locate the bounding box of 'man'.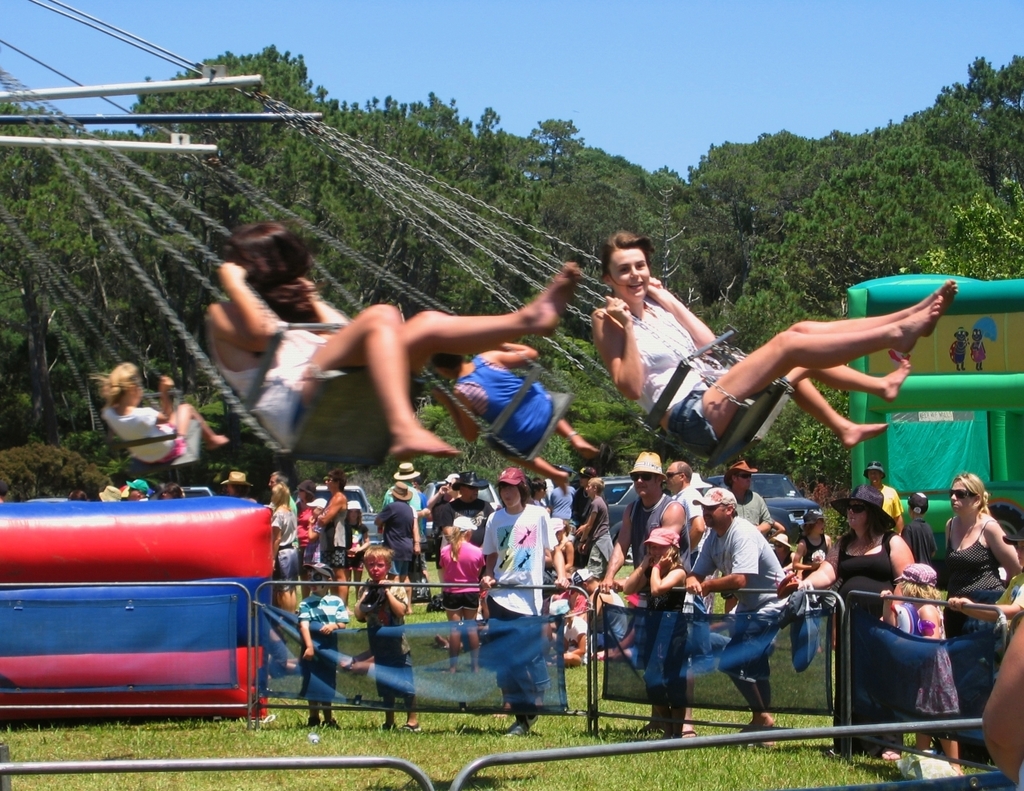
Bounding box: locate(545, 475, 578, 519).
